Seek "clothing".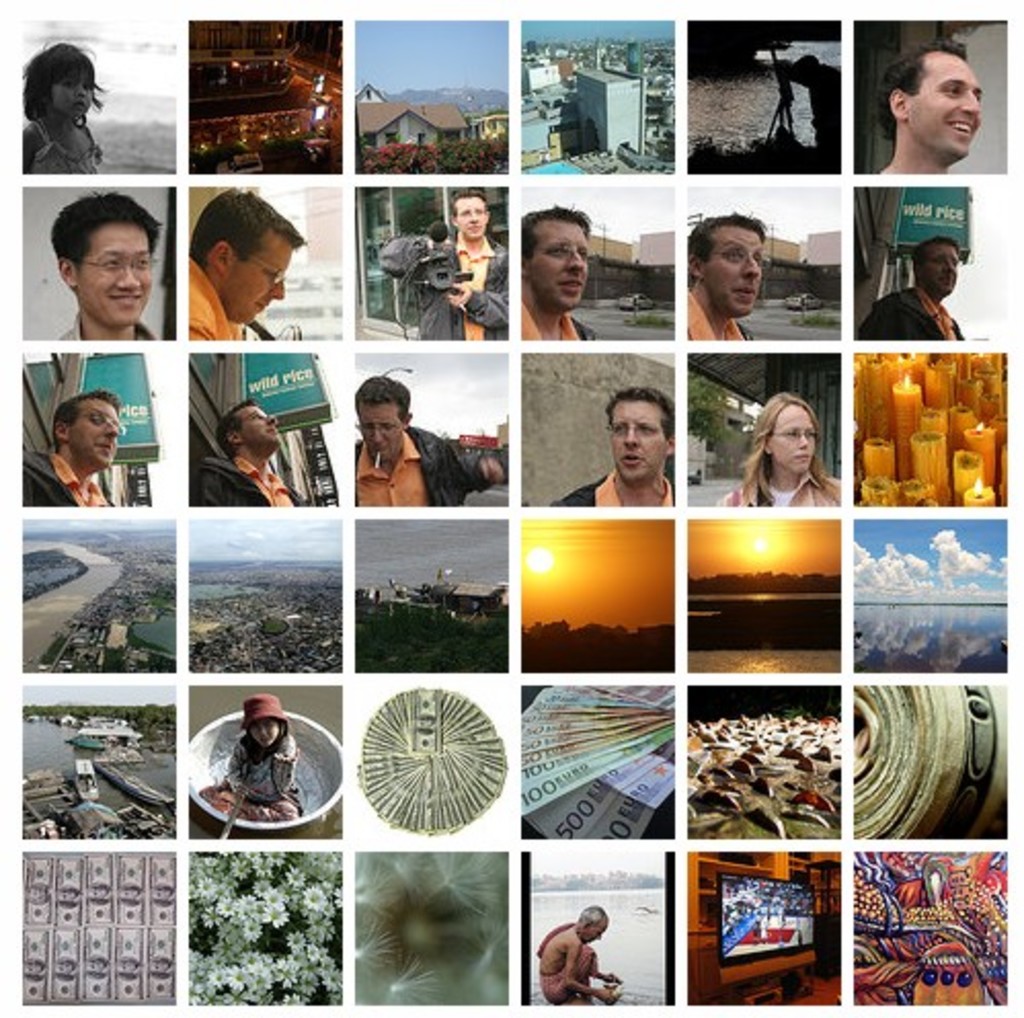
x1=29 y1=117 x2=109 y2=174.
